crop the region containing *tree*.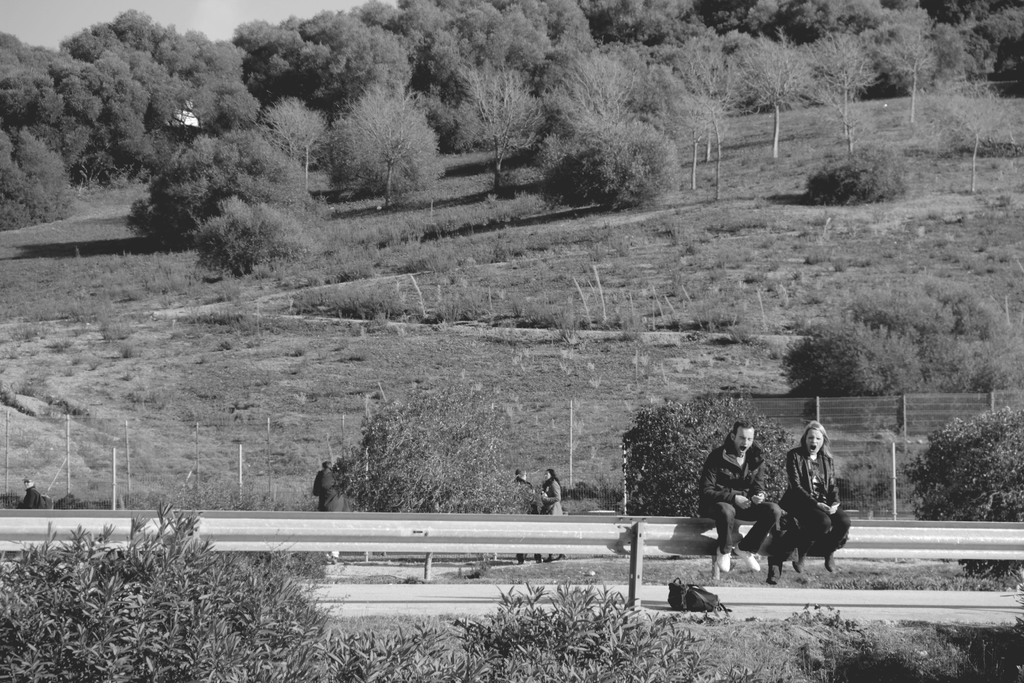
Crop region: (left=614, top=393, right=727, bottom=522).
